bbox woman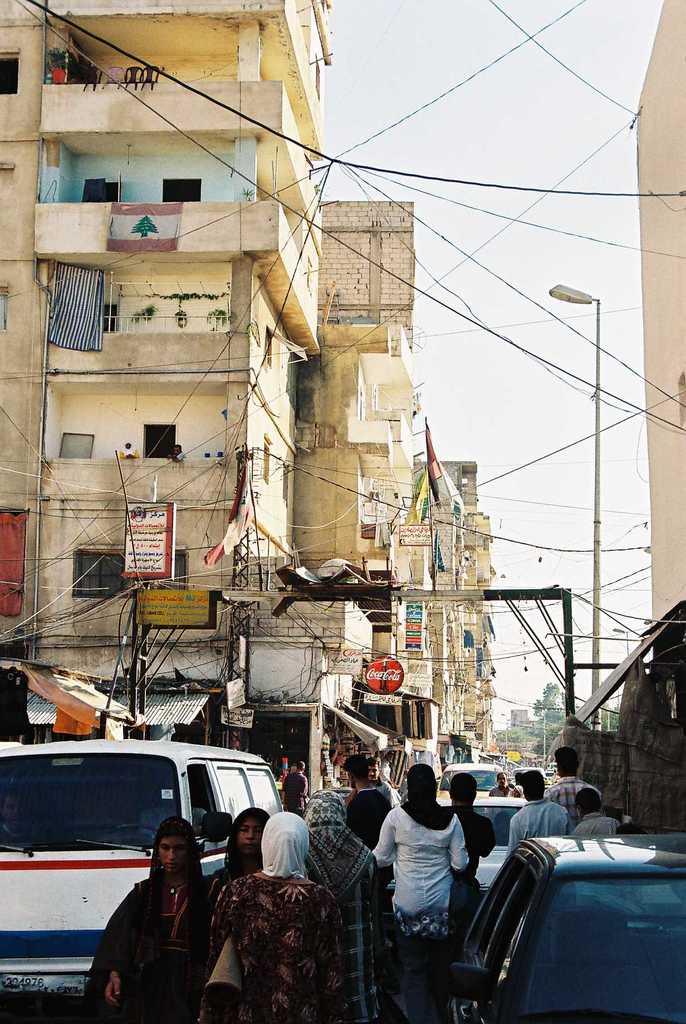
rect(297, 785, 396, 1023)
